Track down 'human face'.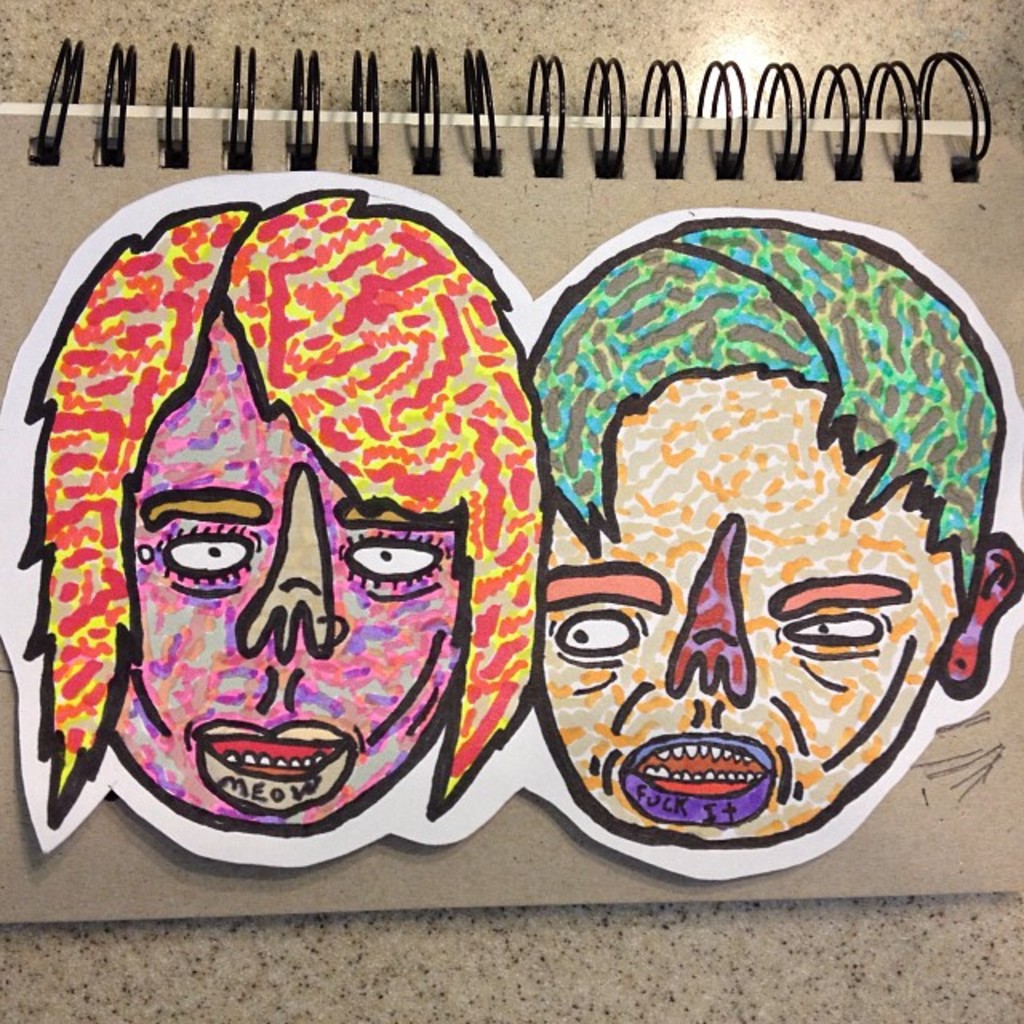
Tracked to pyautogui.locateOnScreen(98, 328, 472, 838).
